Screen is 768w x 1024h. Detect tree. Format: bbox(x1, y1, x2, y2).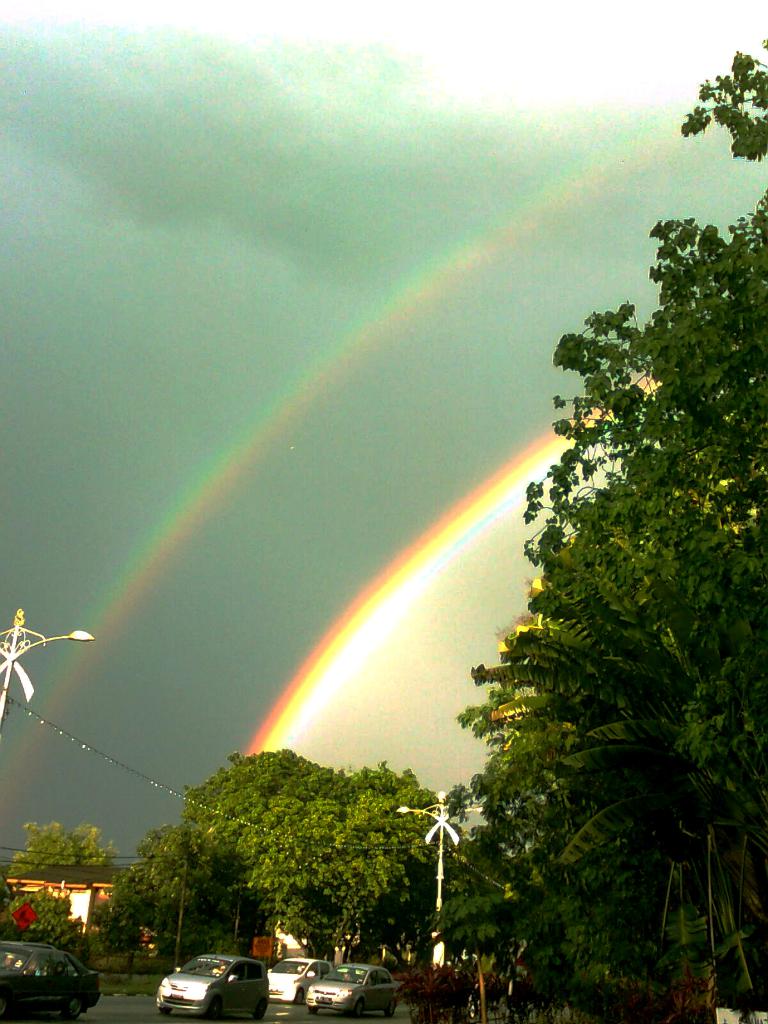
bbox(0, 888, 88, 963).
